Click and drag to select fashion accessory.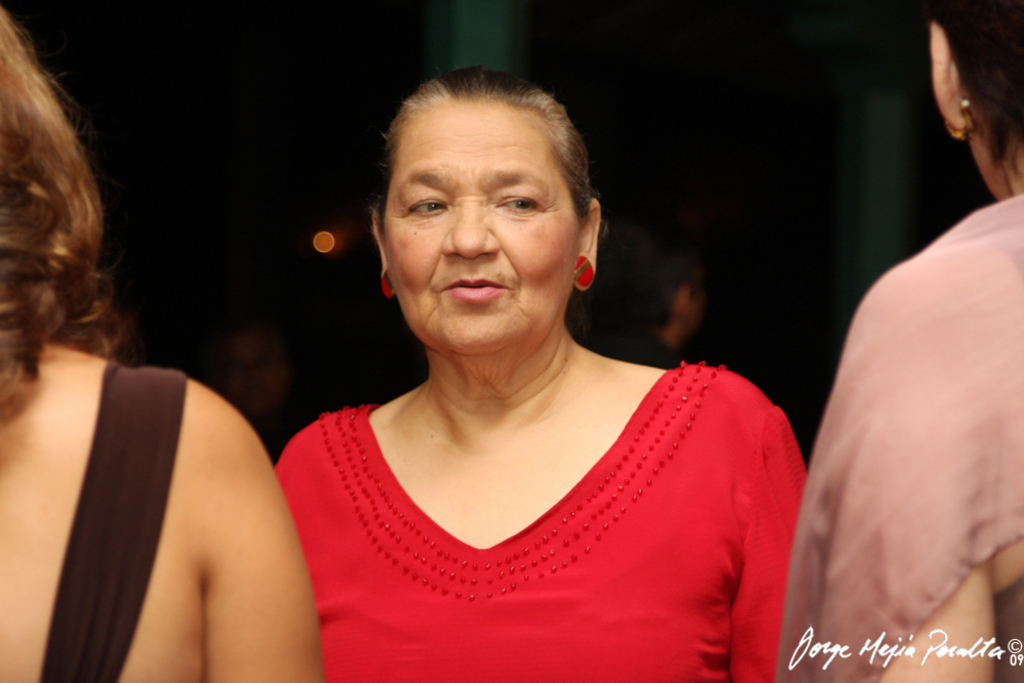
Selection: detection(571, 258, 593, 293).
